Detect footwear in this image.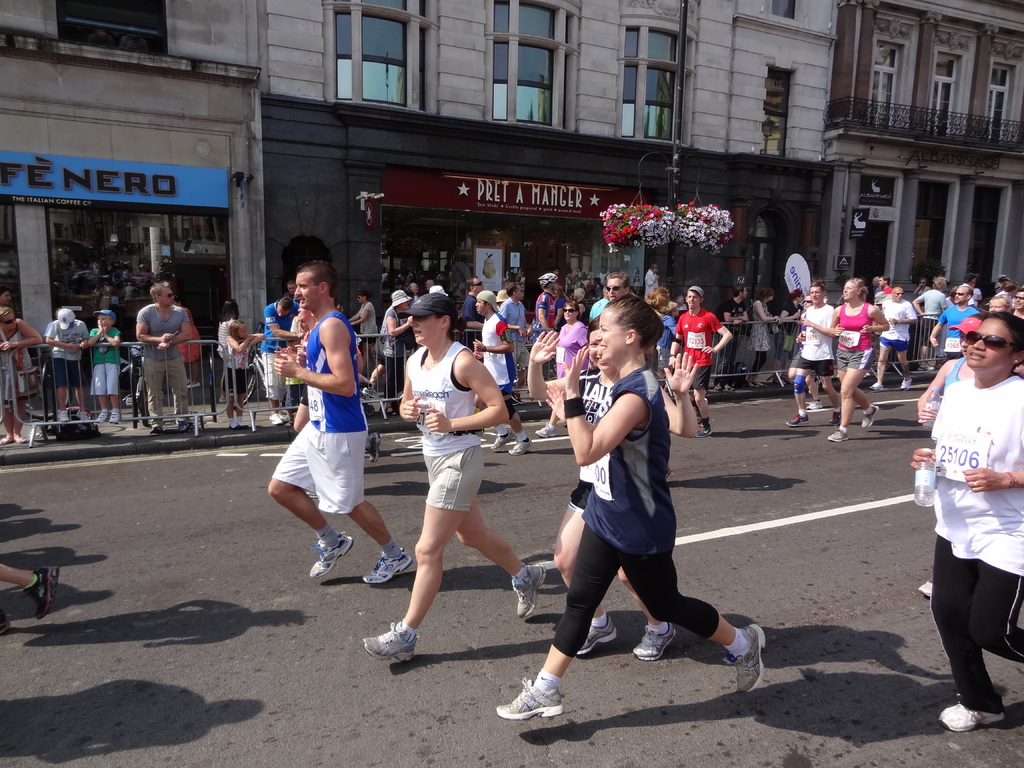
Detection: (left=721, top=385, right=734, bottom=393).
